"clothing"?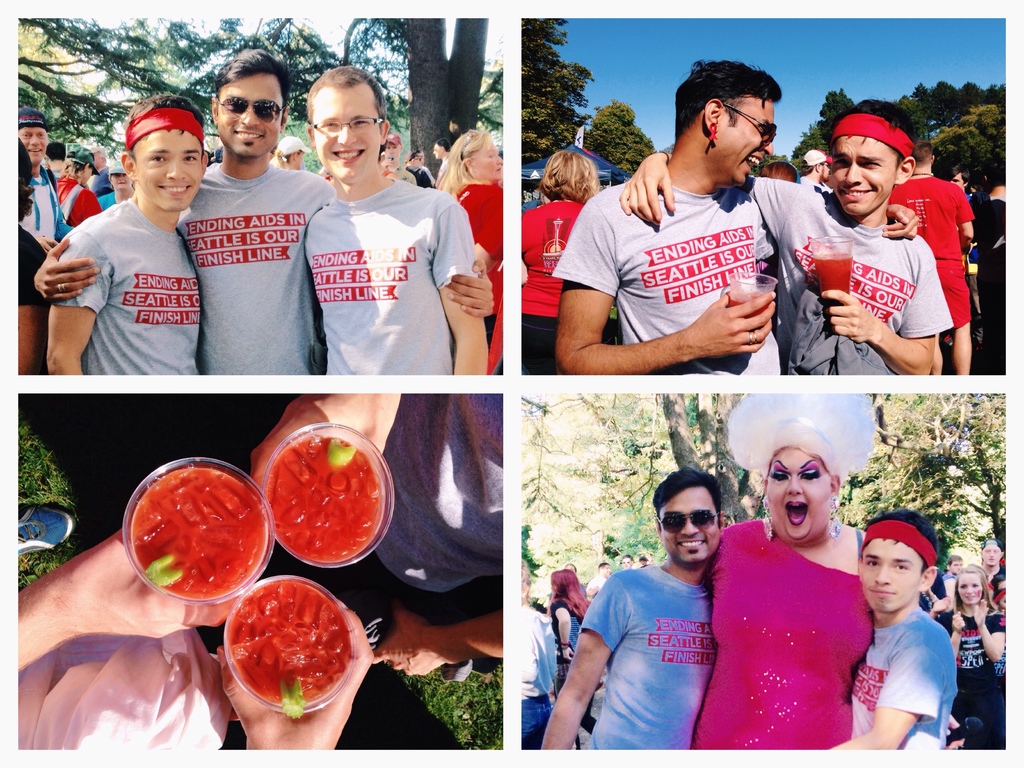
{"x1": 524, "y1": 192, "x2": 596, "y2": 314}
